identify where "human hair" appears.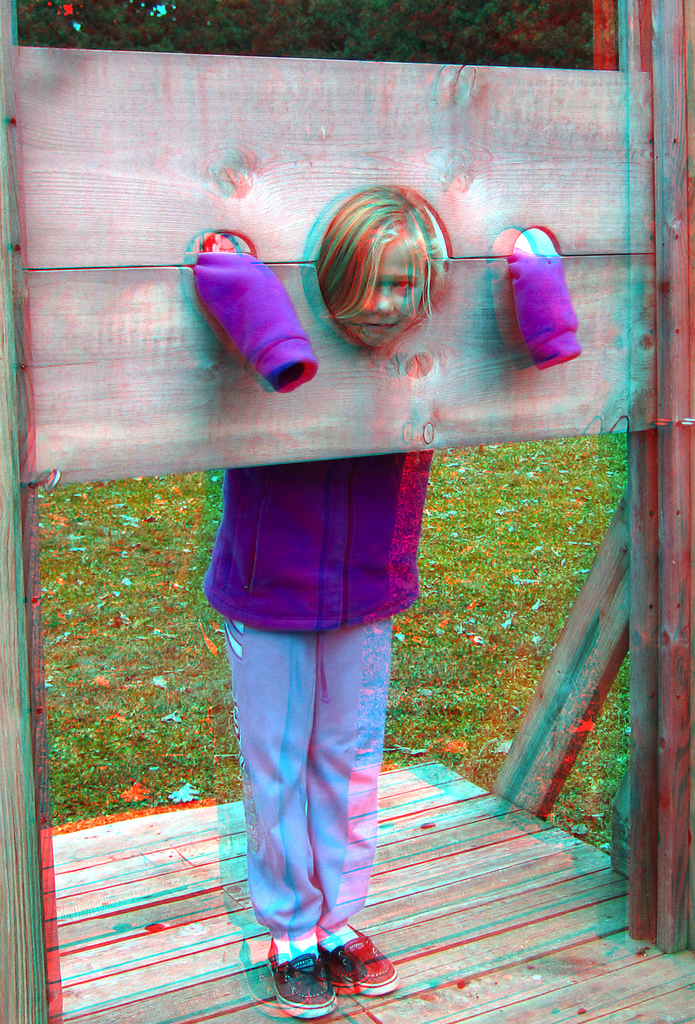
Appears at locate(306, 190, 455, 365).
